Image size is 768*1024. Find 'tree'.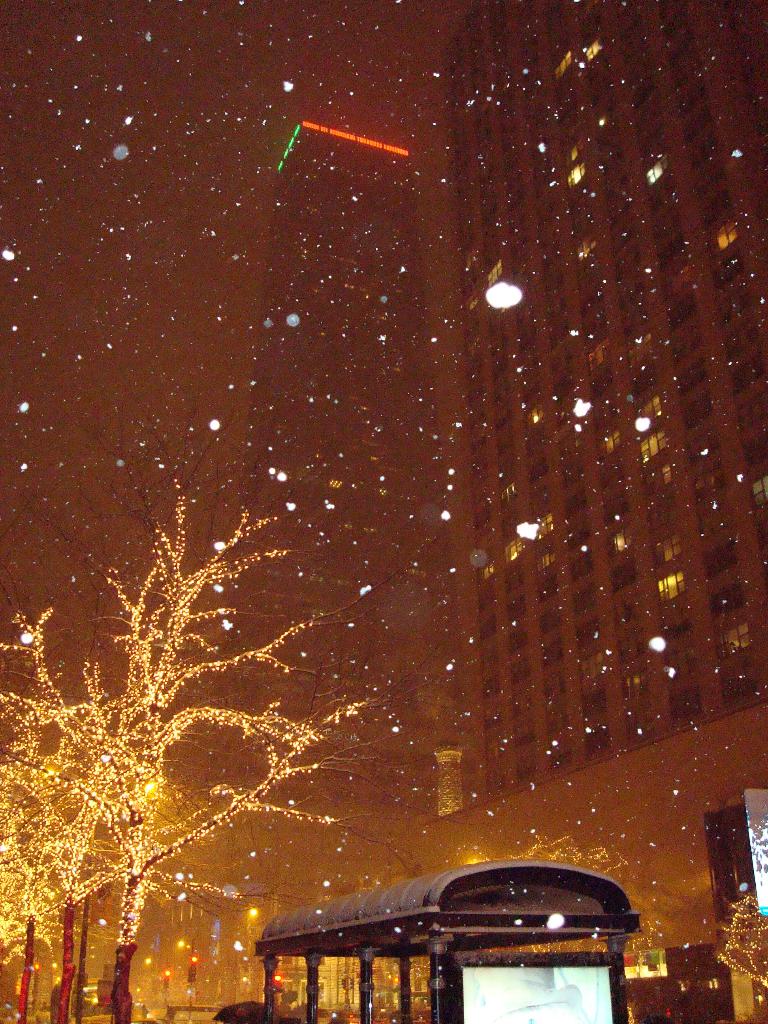
detection(3, 588, 116, 1012).
